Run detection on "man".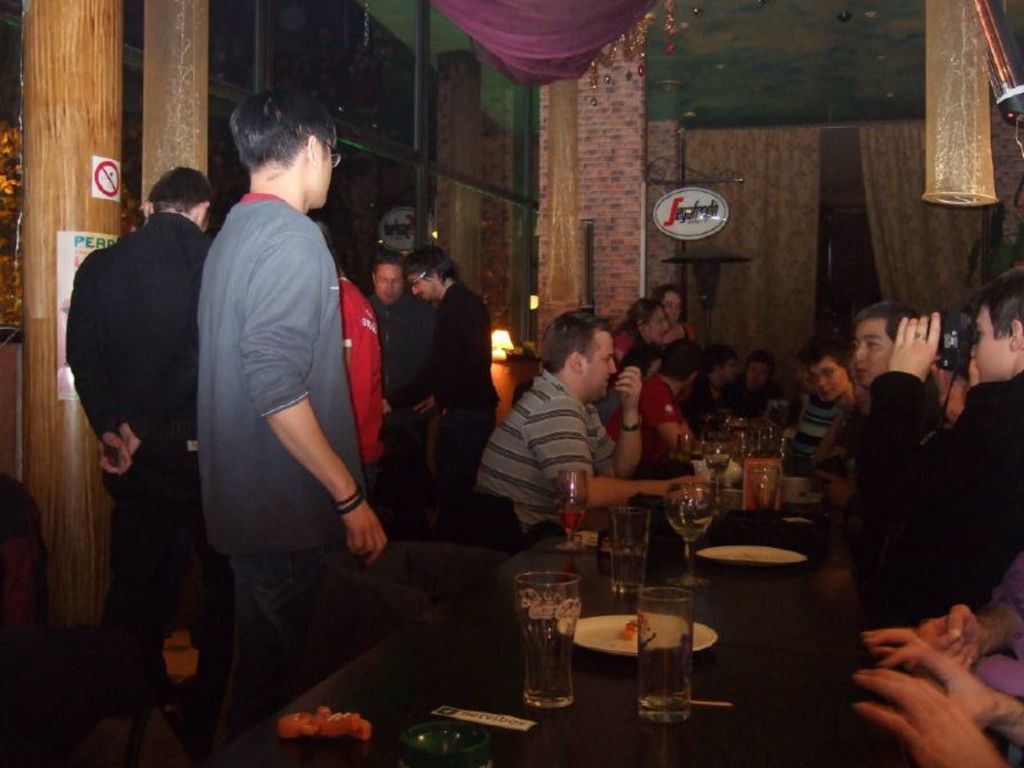
Result: x1=365, y1=247, x2=436, y2=529.
